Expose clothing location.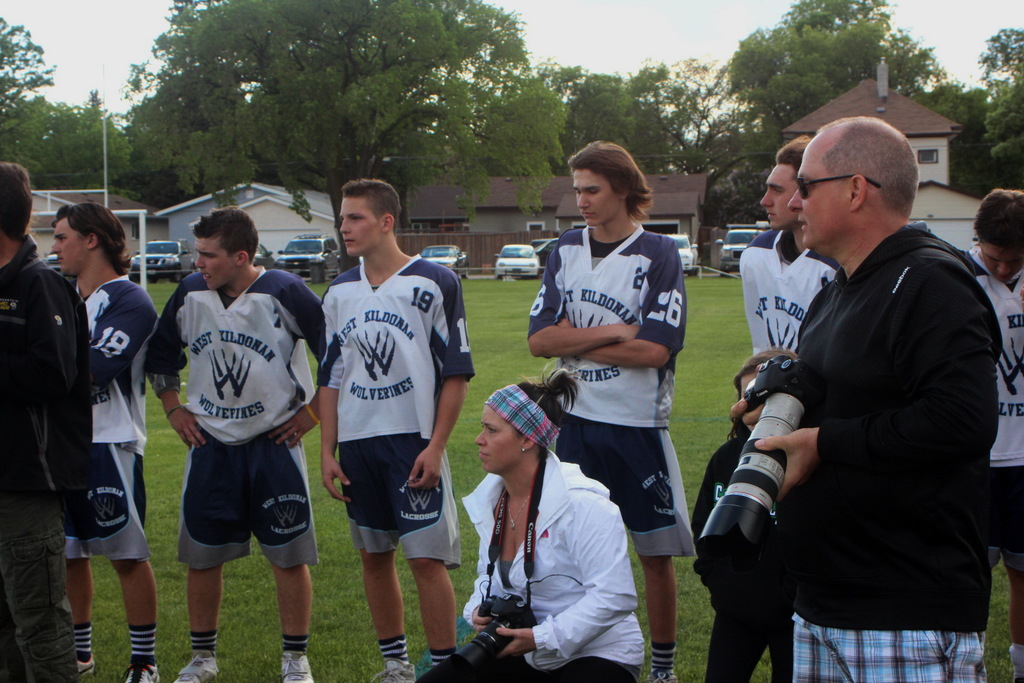
Exposed at rect(526, 225, 700, 670).
